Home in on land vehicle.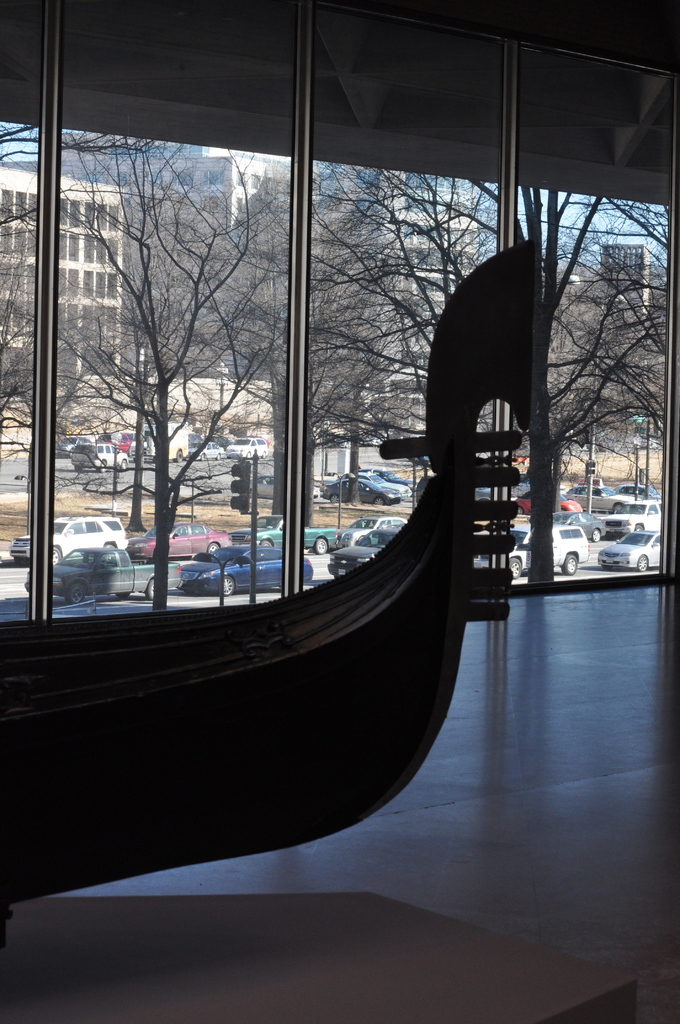
Homed in at rect(326, 478, 398, 504).
